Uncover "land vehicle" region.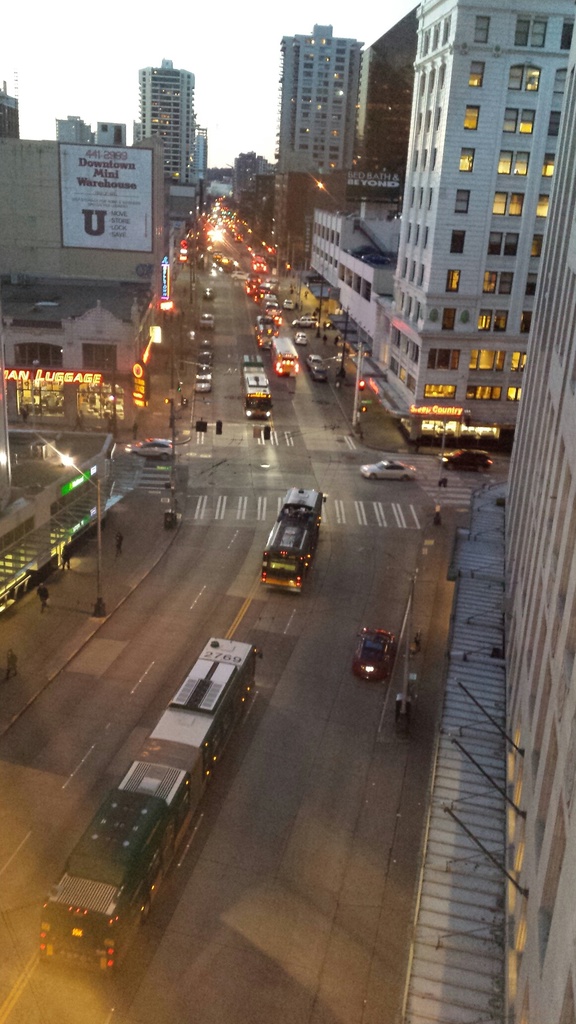
Uncovered: x1=353 y1=627 x2=395 y2=684.
